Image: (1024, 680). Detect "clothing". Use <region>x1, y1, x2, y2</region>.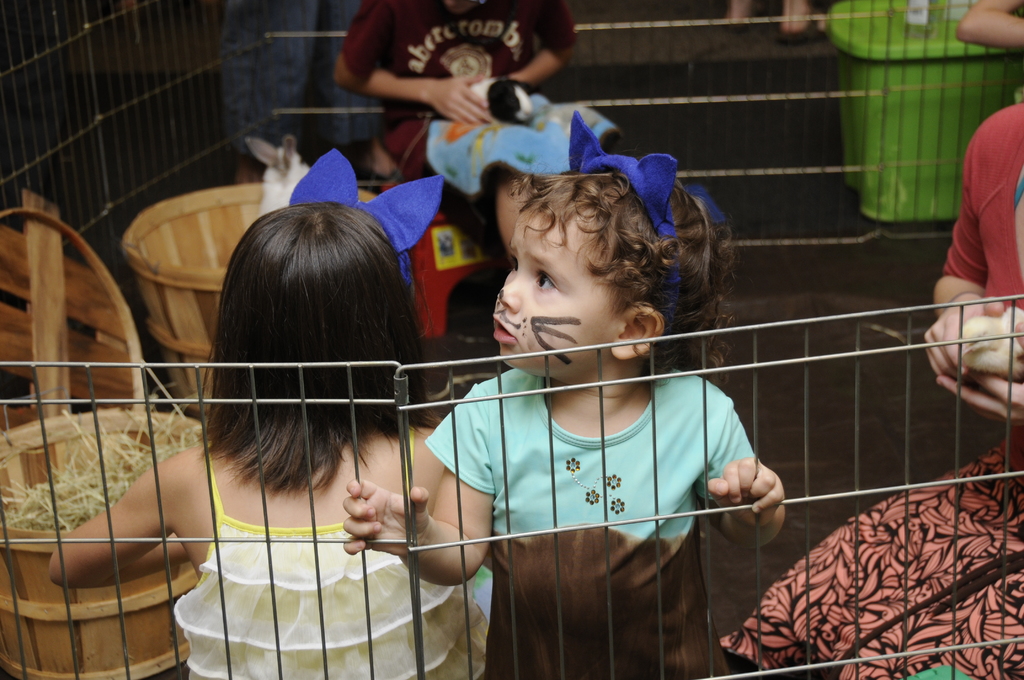
<region>172, 441, 486, 679</region>.
